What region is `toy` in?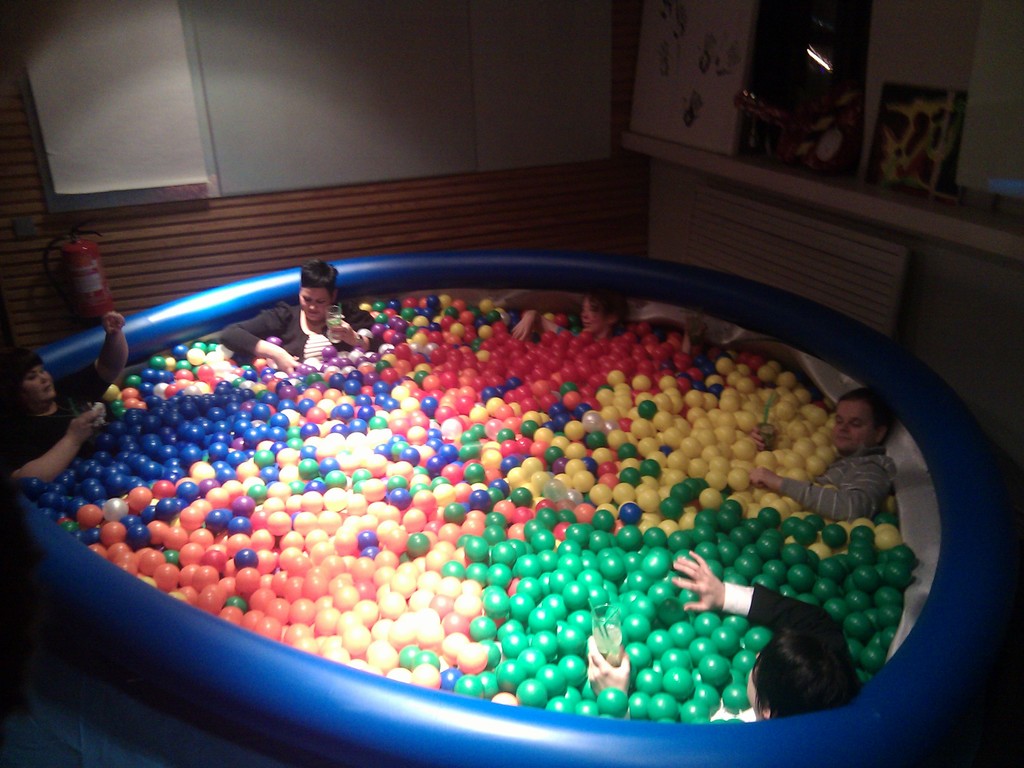
<region>515, 579, 540, 600</region>.
